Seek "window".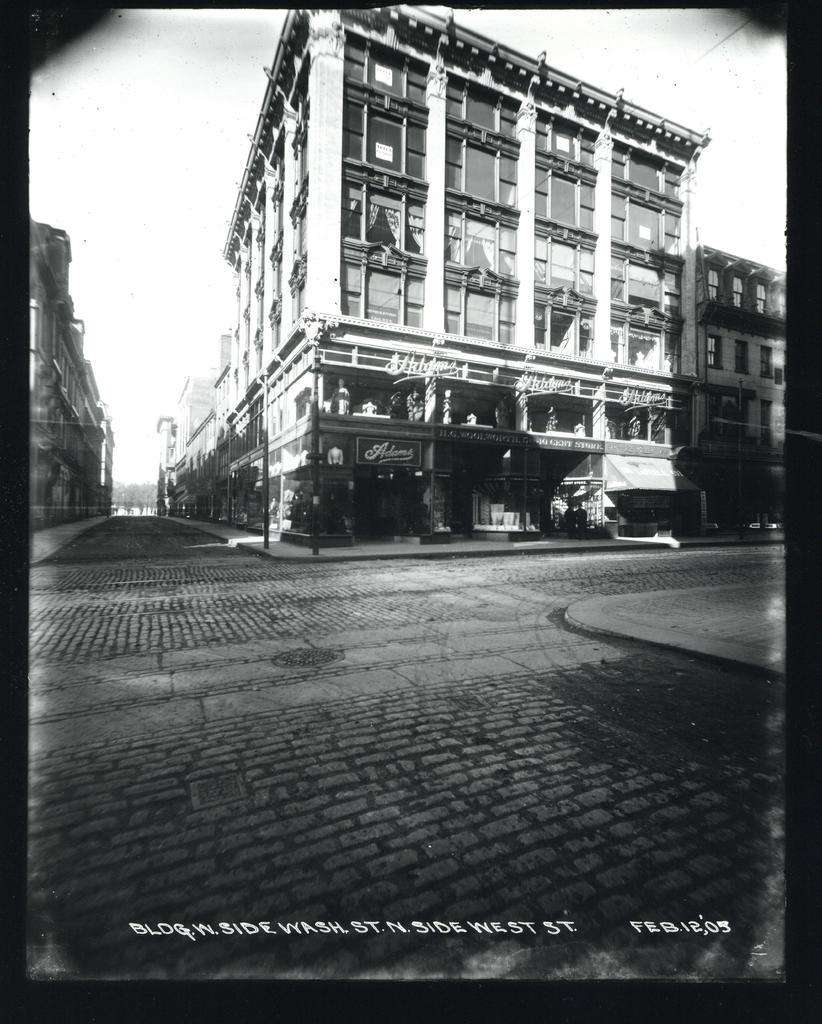
bbox(343, 251, 425, 313).
